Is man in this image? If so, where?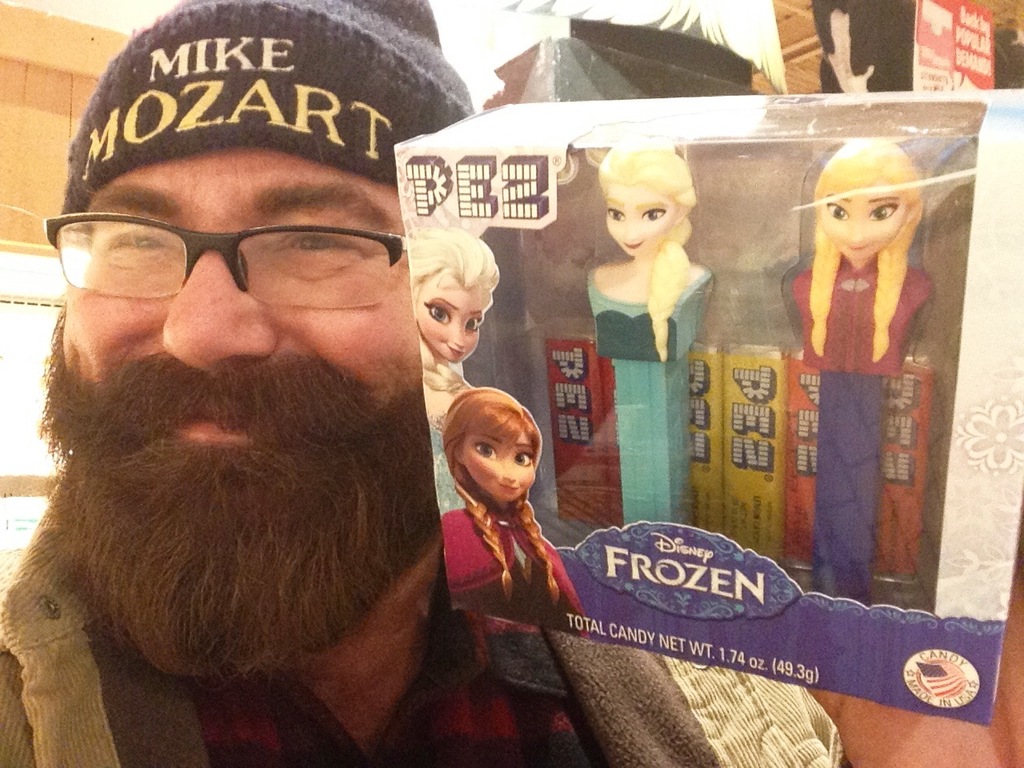
Yes, at BBox(0, 0, 1023, 767).
